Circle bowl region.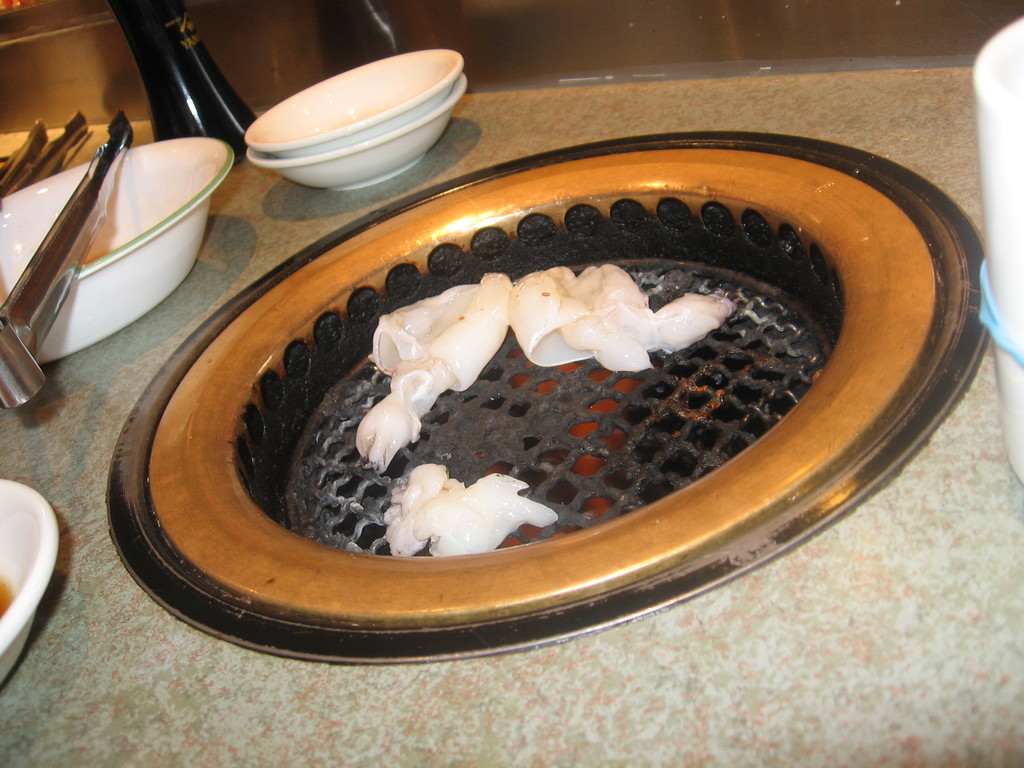
Region: {"left": 248, "top": 72, "right": 468, "bottom": 189}.
